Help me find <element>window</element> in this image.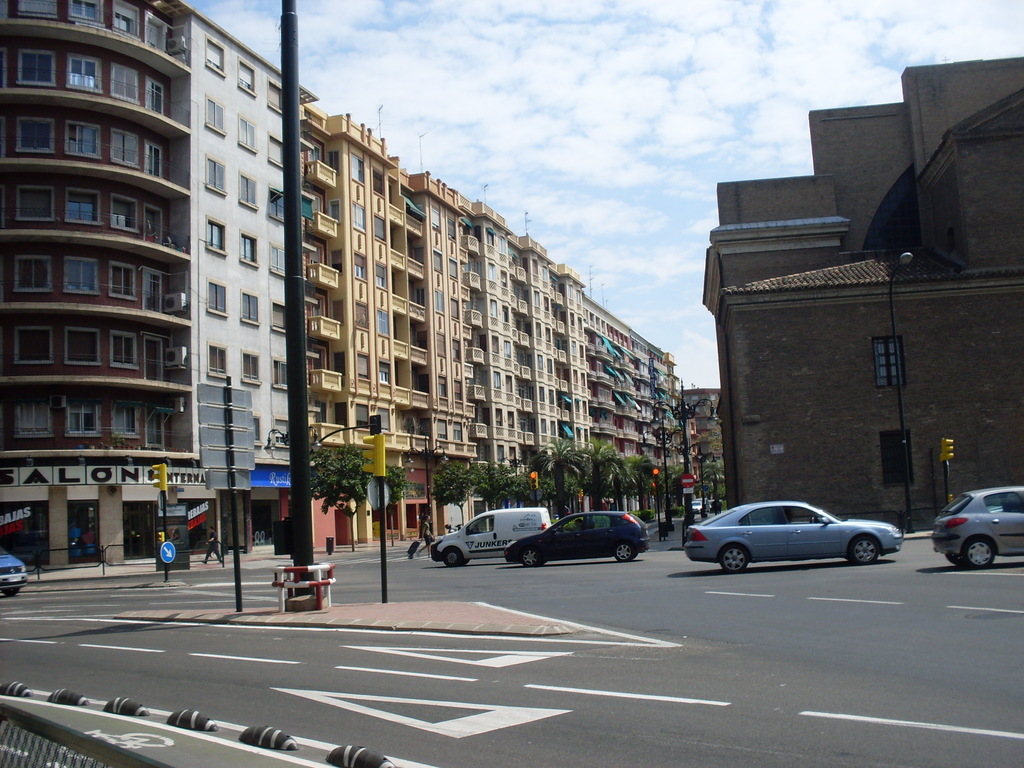
Found it: select_region(141, 328, 165, 382).
